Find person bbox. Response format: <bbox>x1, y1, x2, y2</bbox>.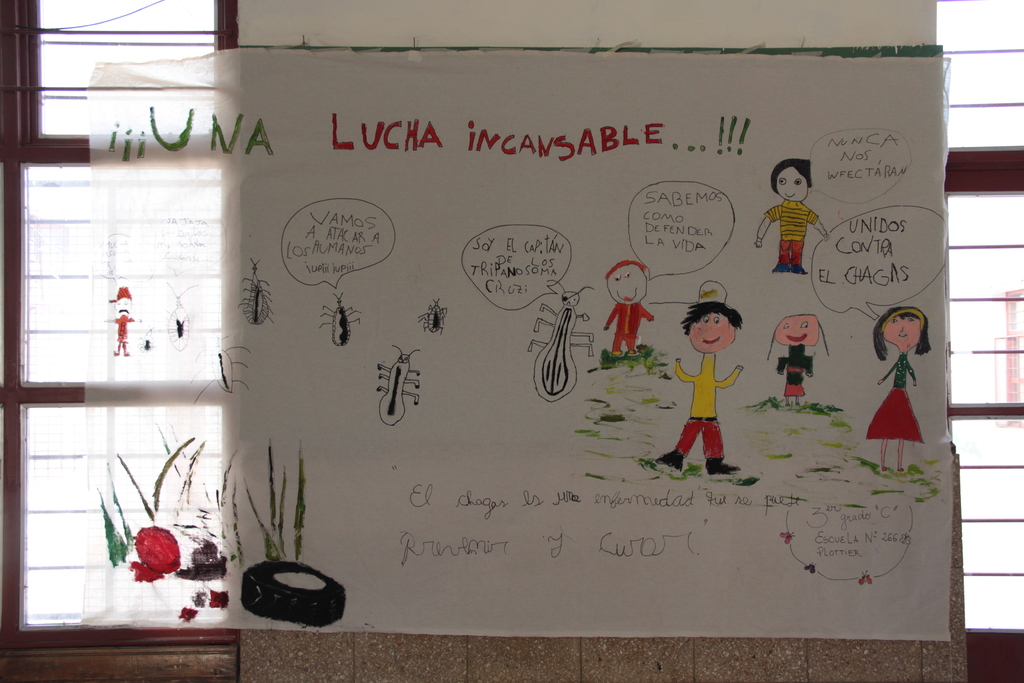
<bbox>767, 315, 832, 404</bbox>.
